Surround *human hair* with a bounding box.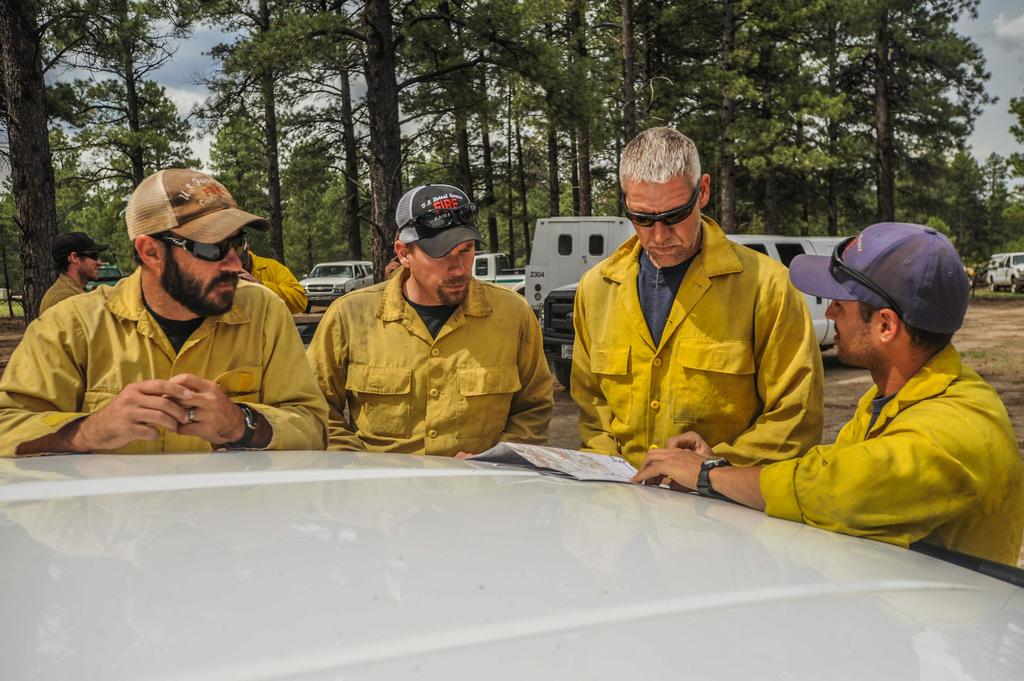
<region>858, 300, 955, 351</region>.
